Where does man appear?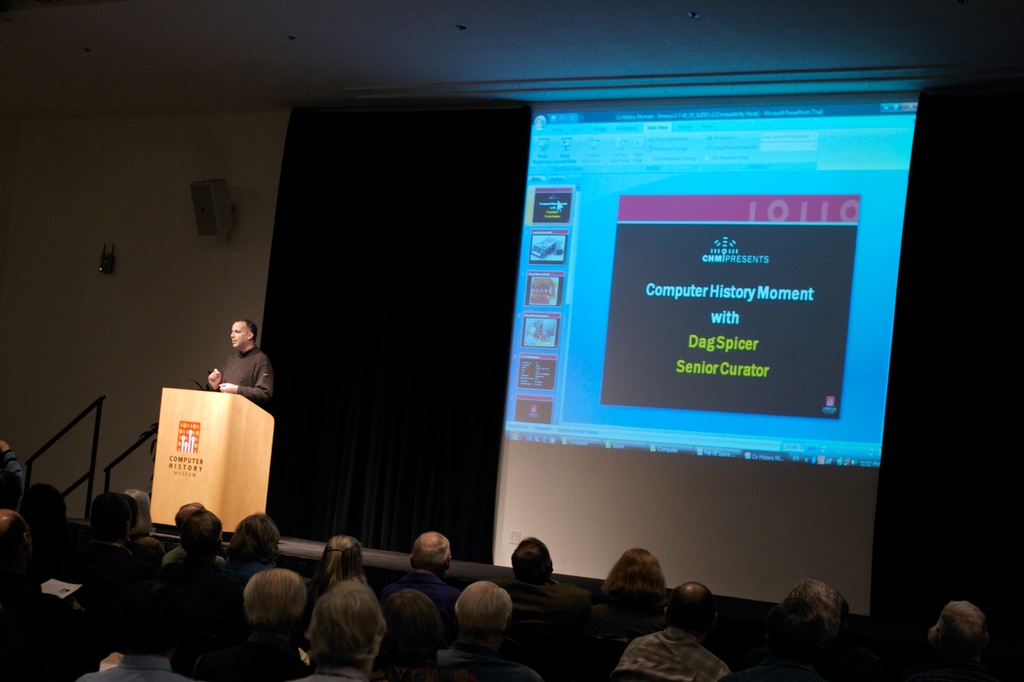
Appears at bbox(369, 532, 467, 645).
